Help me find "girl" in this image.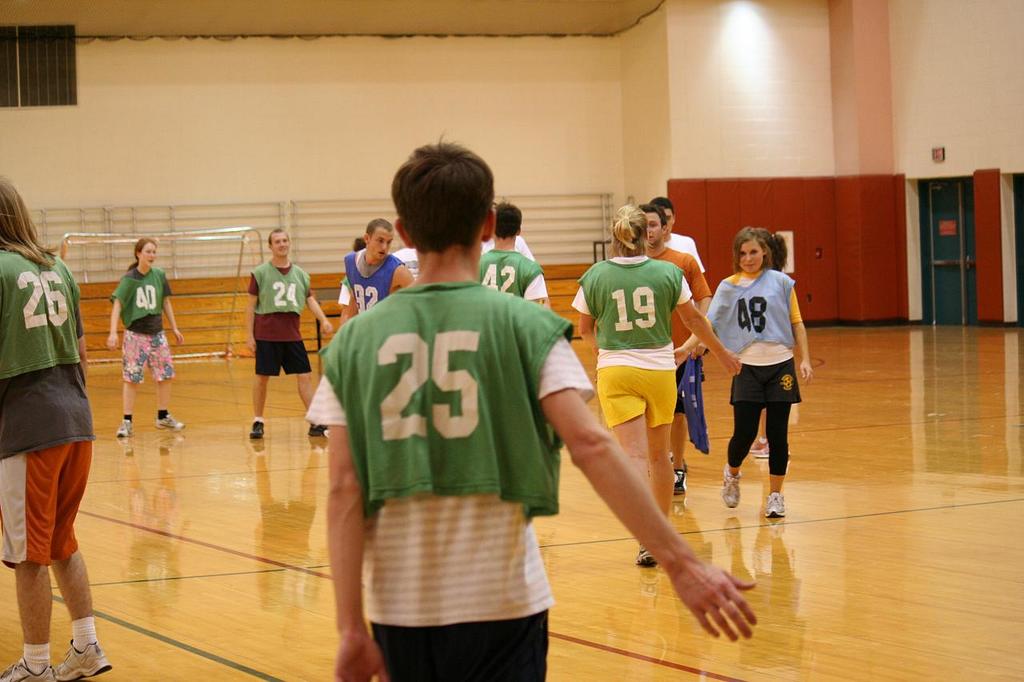
Found it: BBox(107, 236, 182, 457).
